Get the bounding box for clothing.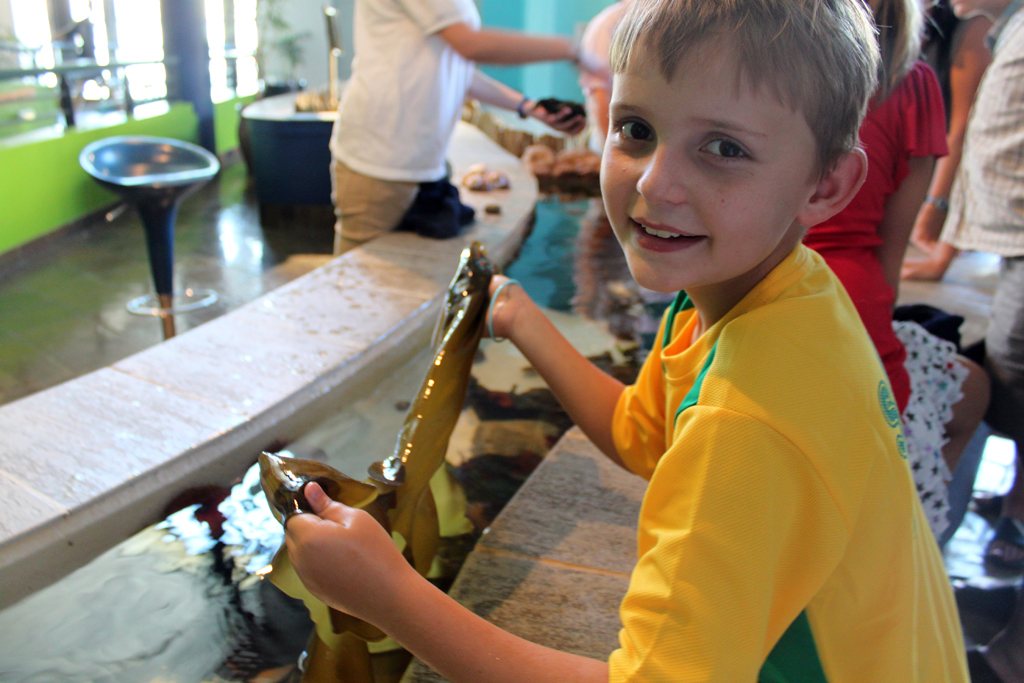
box=[579, 0, 625, 91].
